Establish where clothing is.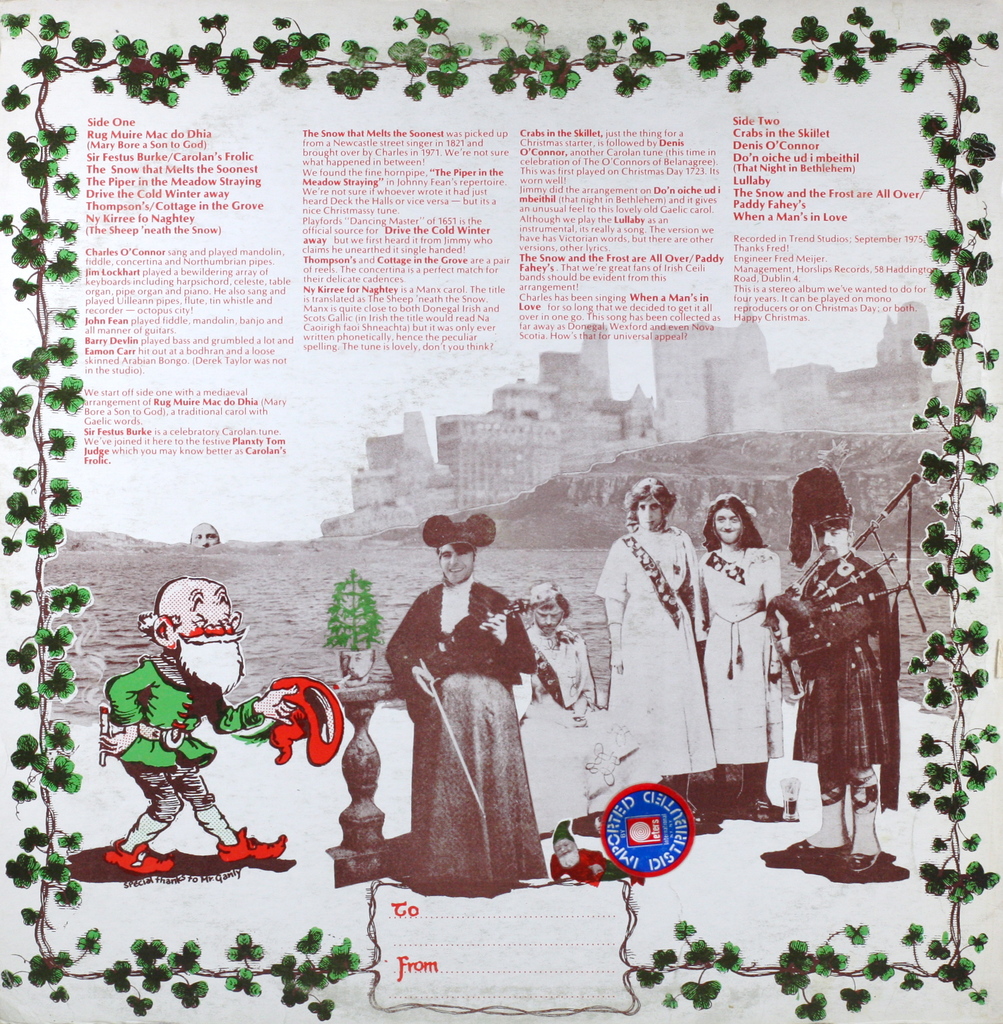
Established at 685, 540, 788, 798.
